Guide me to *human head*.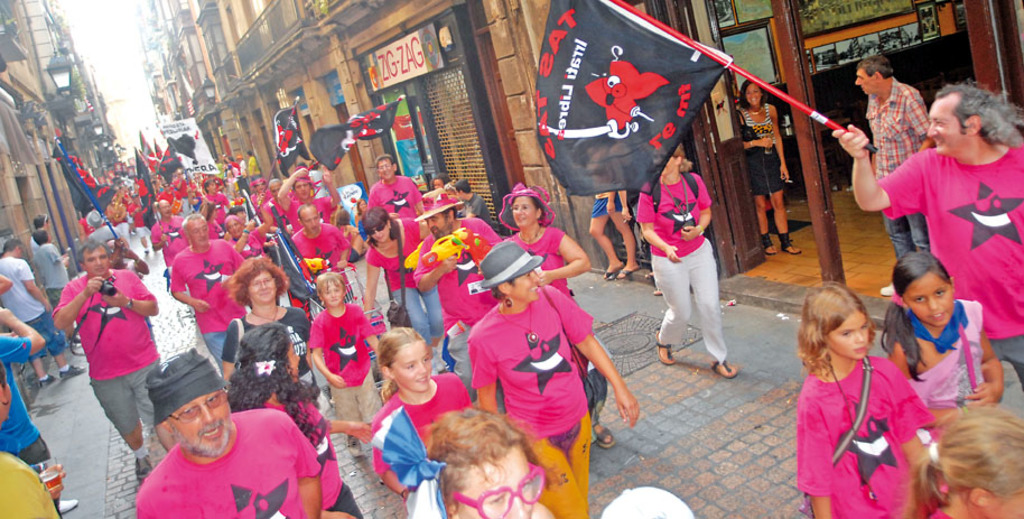
Guidance: 509:189:549:229.
